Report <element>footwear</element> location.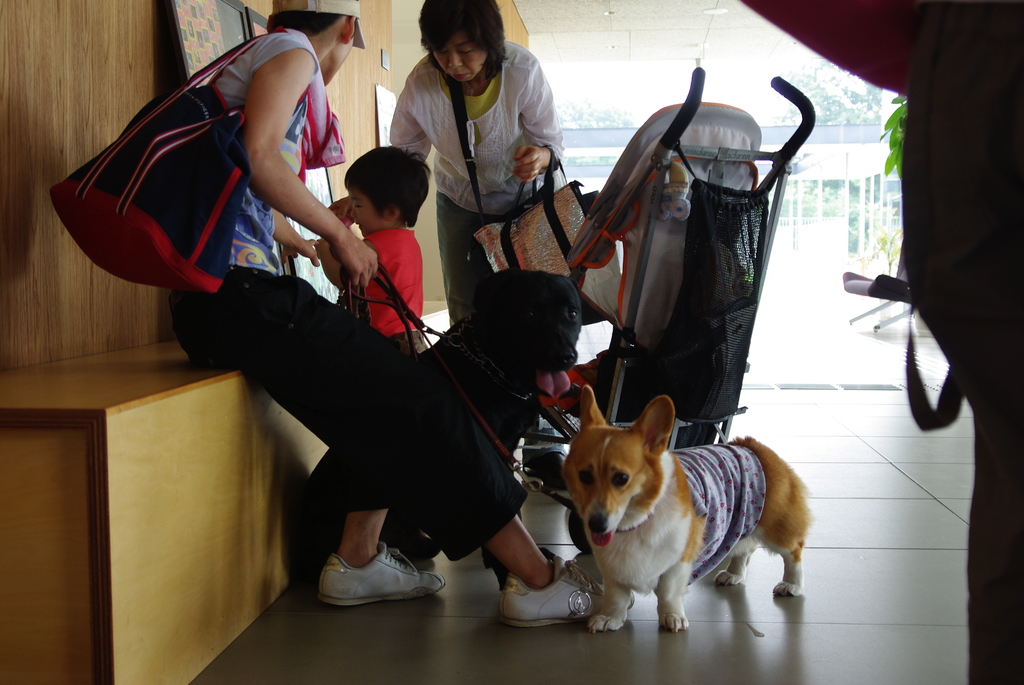
Report: 320:533:433:614.
